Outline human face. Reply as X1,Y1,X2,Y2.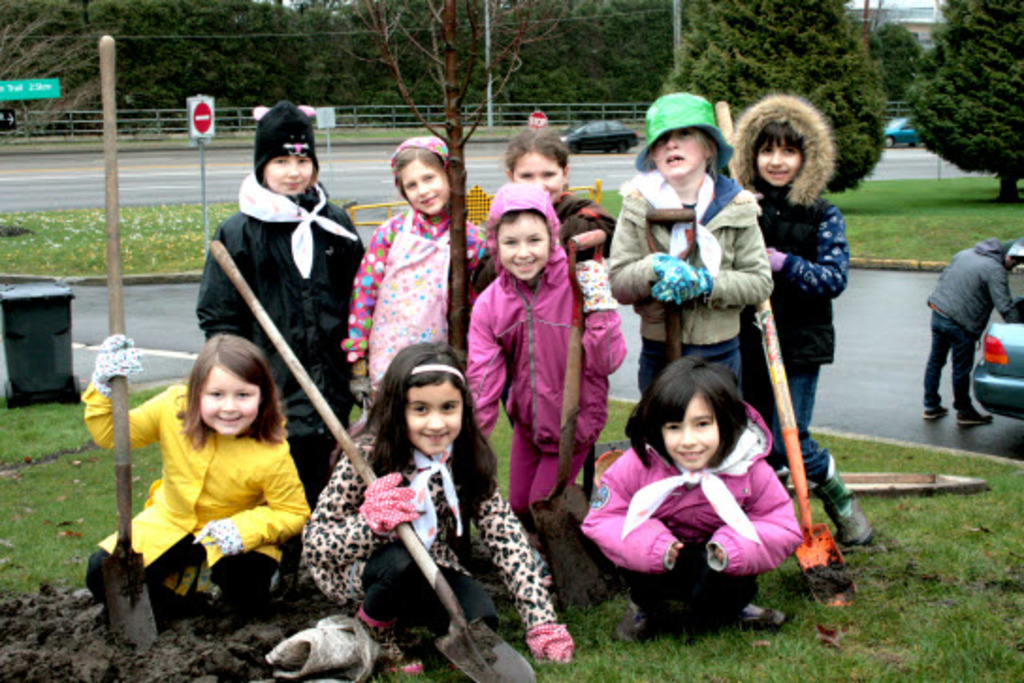
264,156,312,198.
